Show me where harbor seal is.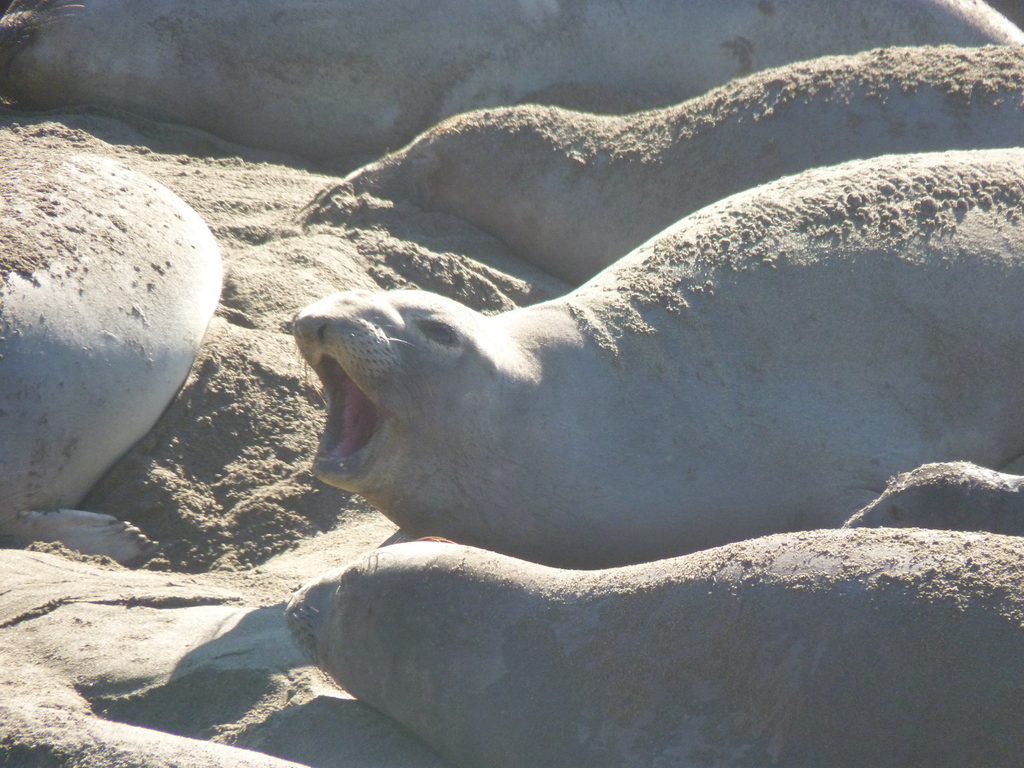
harbor seal is at 292,131,1002,573.
